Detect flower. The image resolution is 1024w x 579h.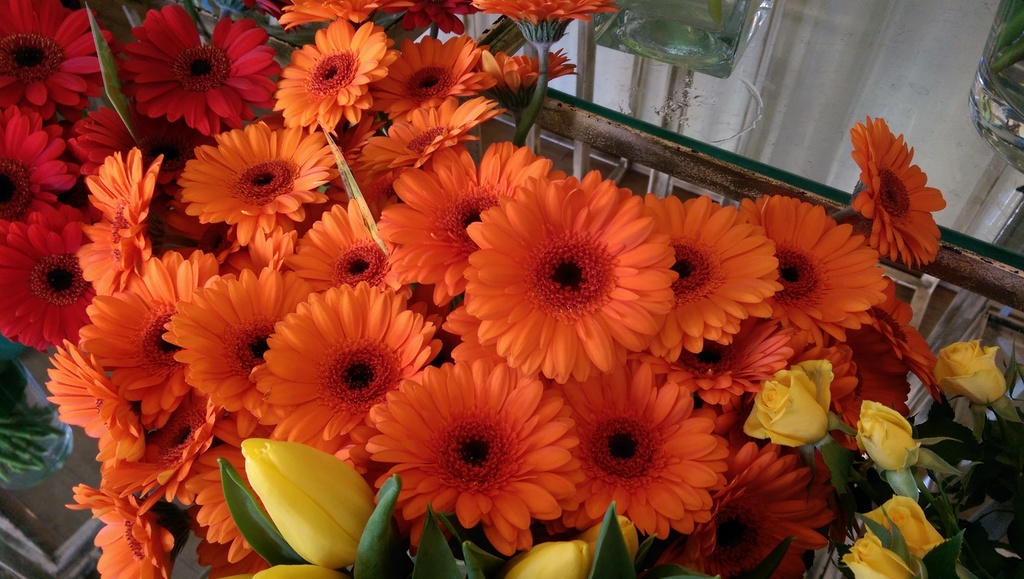
{"x1": 1, "y1": 106, "x2": 73, "y2": 205}.
